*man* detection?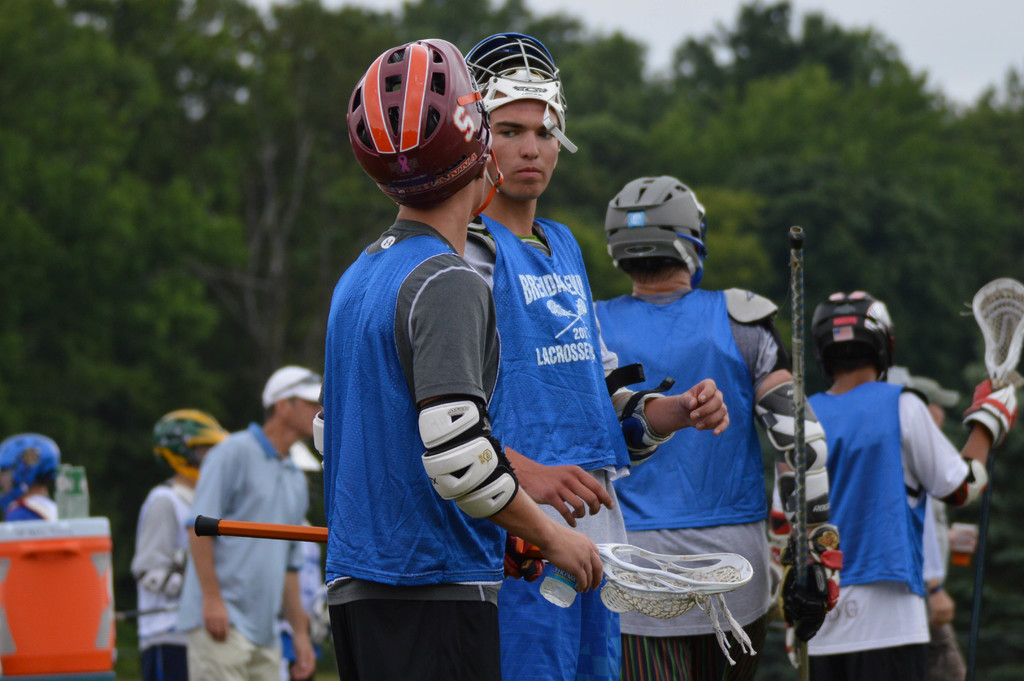
bbox=(462, 31, 732, 680)
